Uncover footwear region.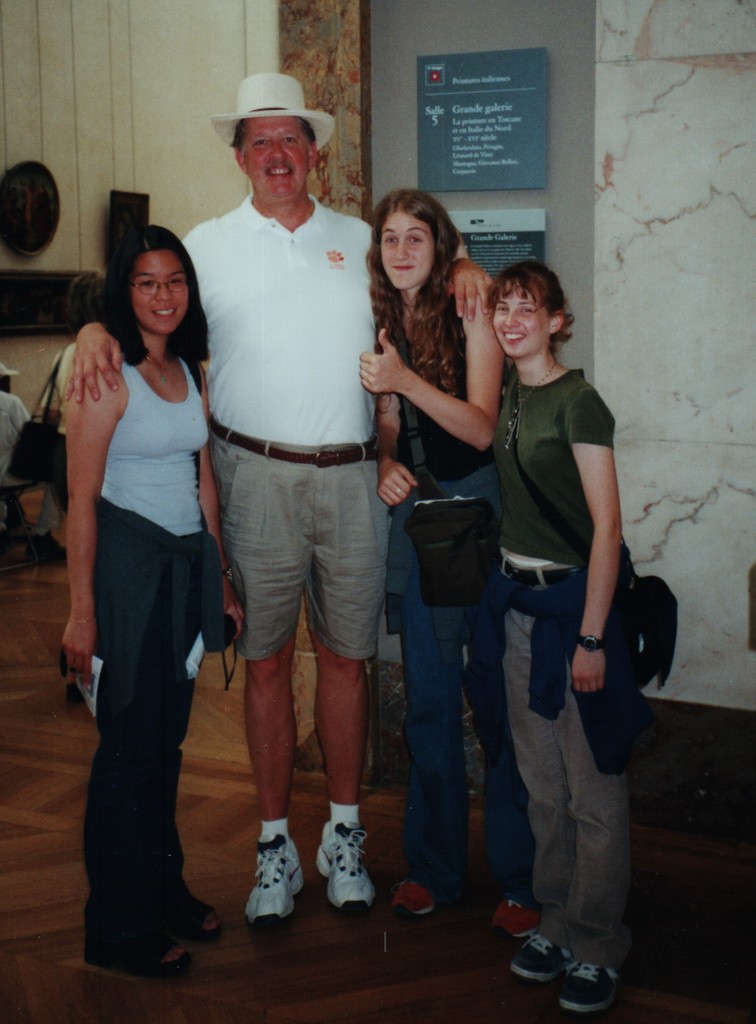
Uncovered: [left=546, top=956, right=620, bottom=1015].
